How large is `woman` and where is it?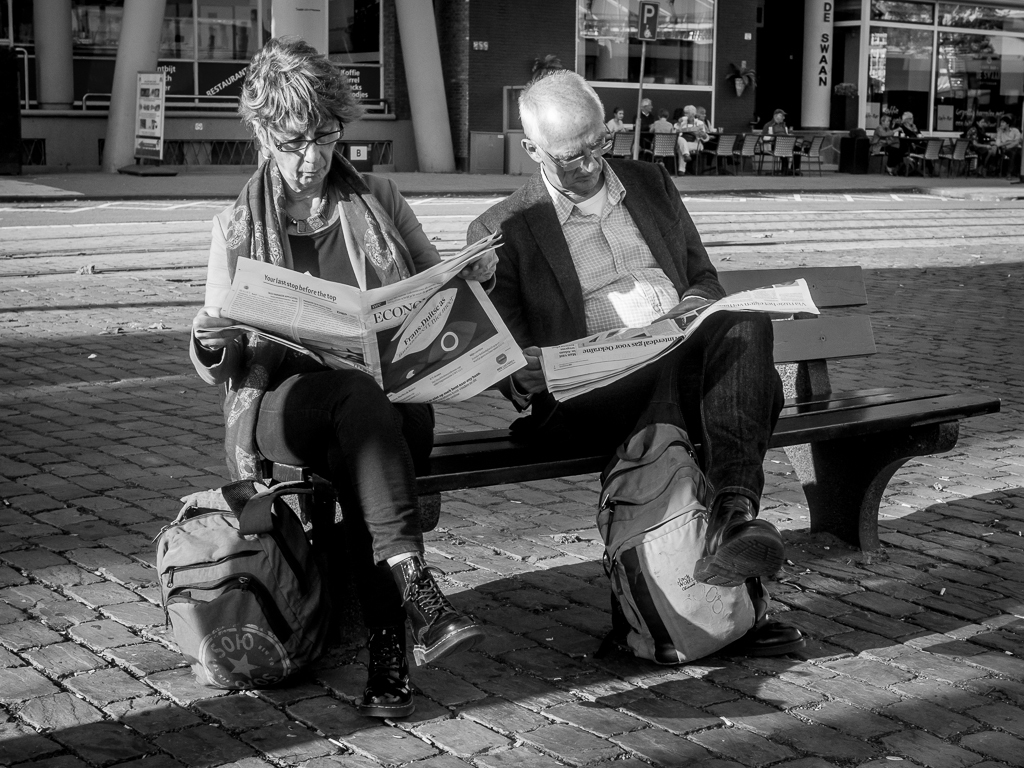
Bounding box: 631 110 670 155.
